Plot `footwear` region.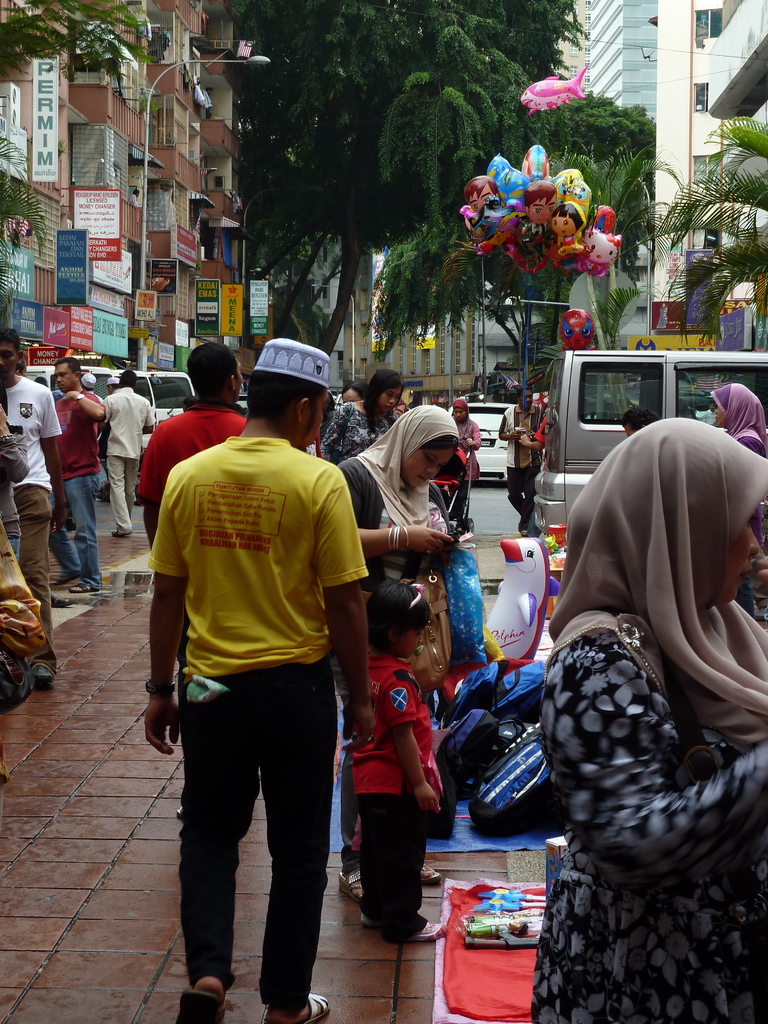
Plotted at select_region(268, 991, 330, 1023).
